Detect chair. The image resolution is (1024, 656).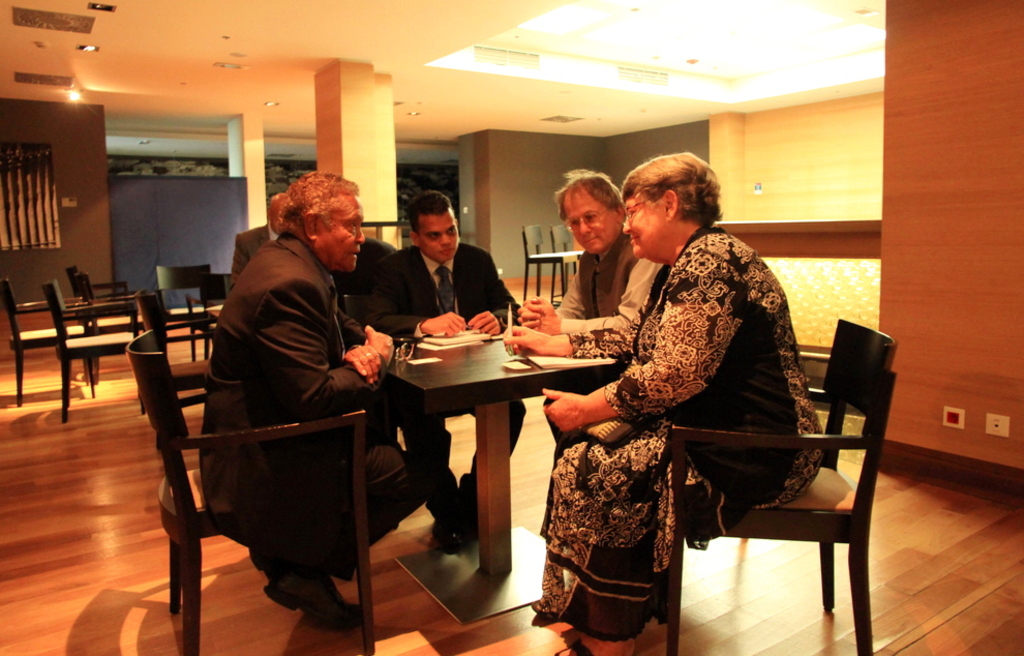
detection(128, 327, 379, 655).
